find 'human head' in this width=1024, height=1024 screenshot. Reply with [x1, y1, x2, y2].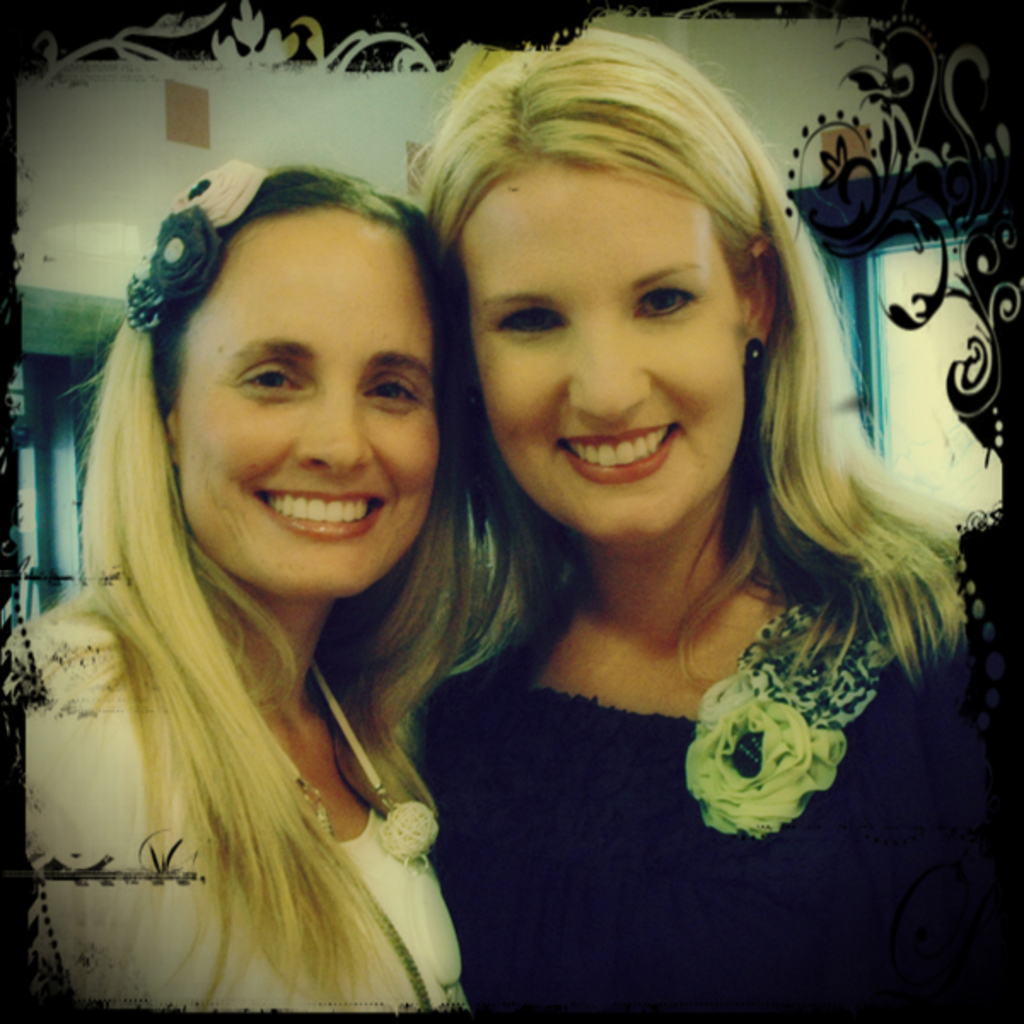
[444, 48, 814, 548].
